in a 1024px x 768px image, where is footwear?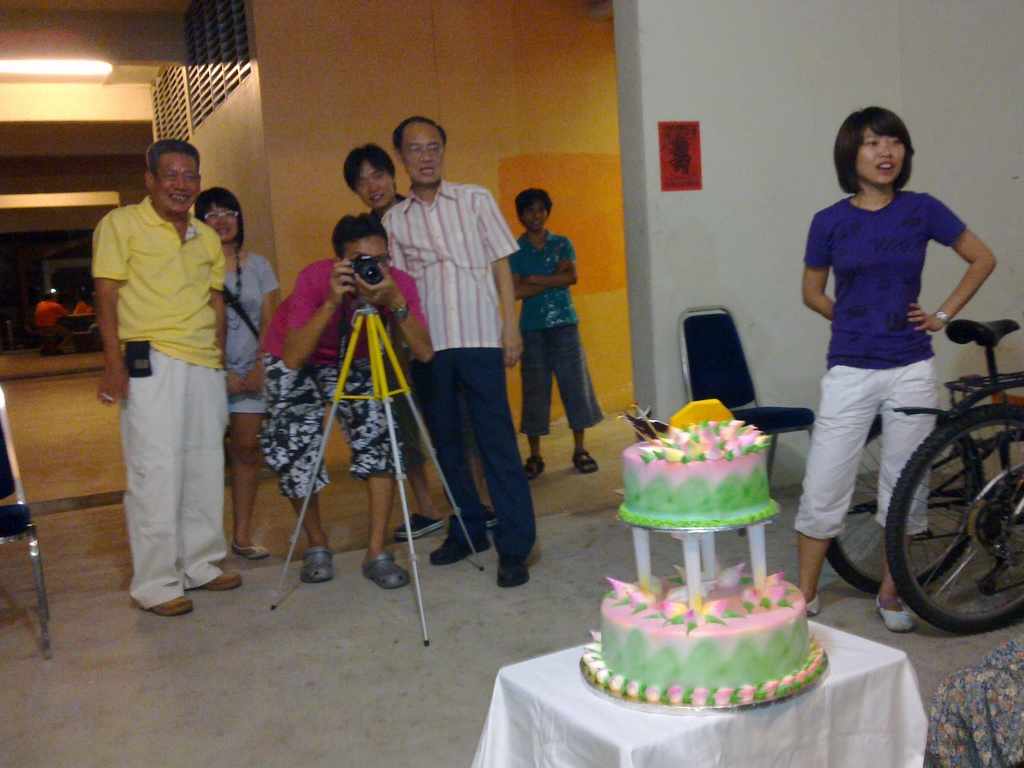
left=876, top=596, right=920, bottom=636.
